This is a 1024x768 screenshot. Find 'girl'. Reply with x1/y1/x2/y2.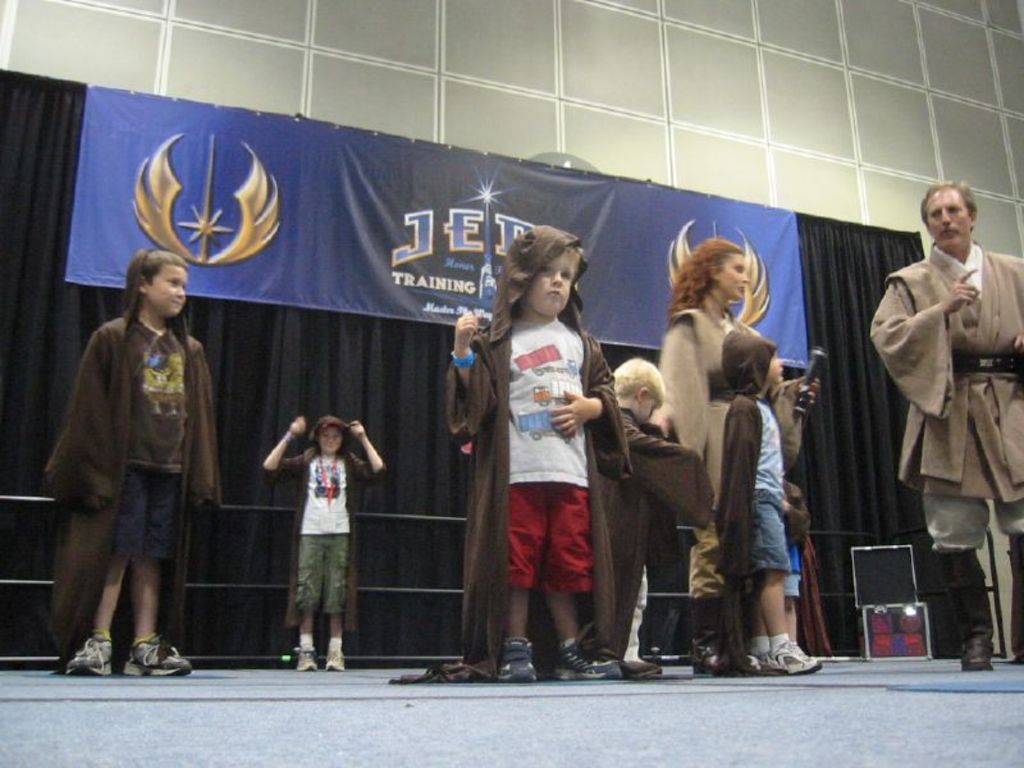
653/238/804/657.
